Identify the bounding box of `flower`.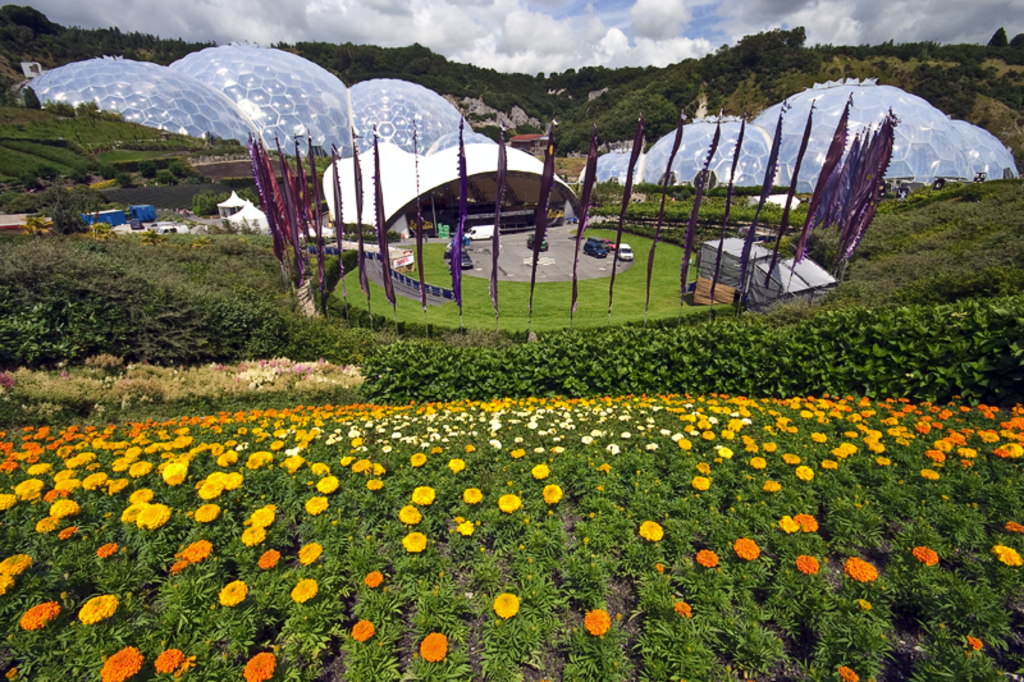
l=96, t=539, r=118, b=562.
